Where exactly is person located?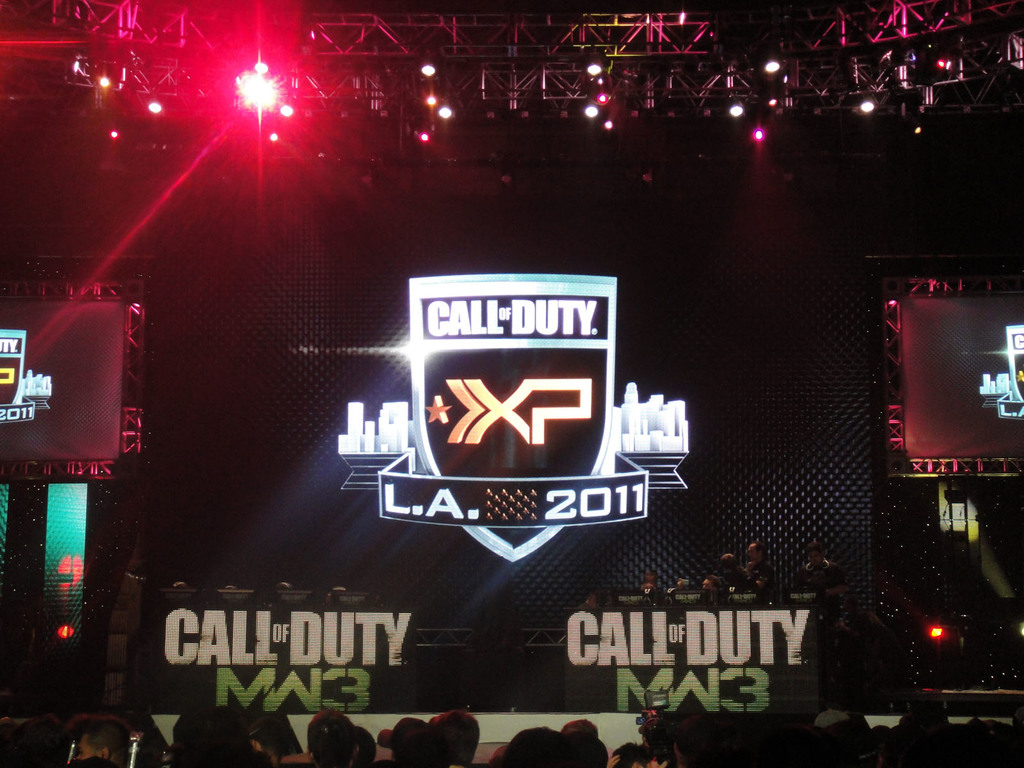
Its bounding box is Rect(794, 544, 845, 621).
